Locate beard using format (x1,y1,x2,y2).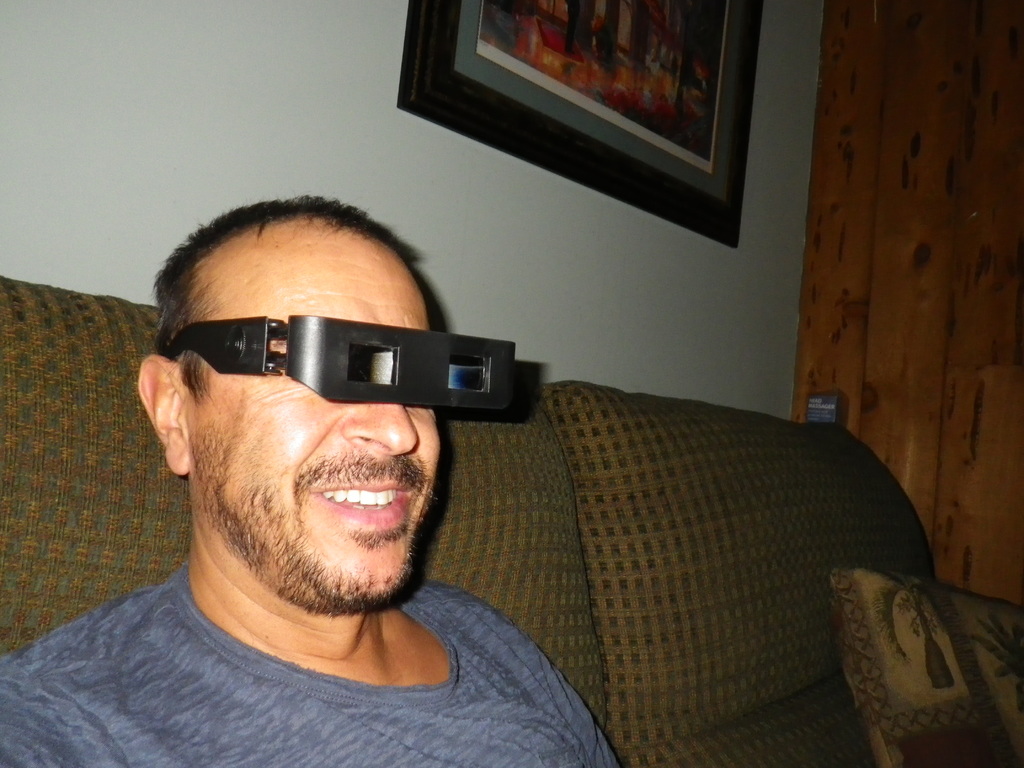
(186,433,440,610).
